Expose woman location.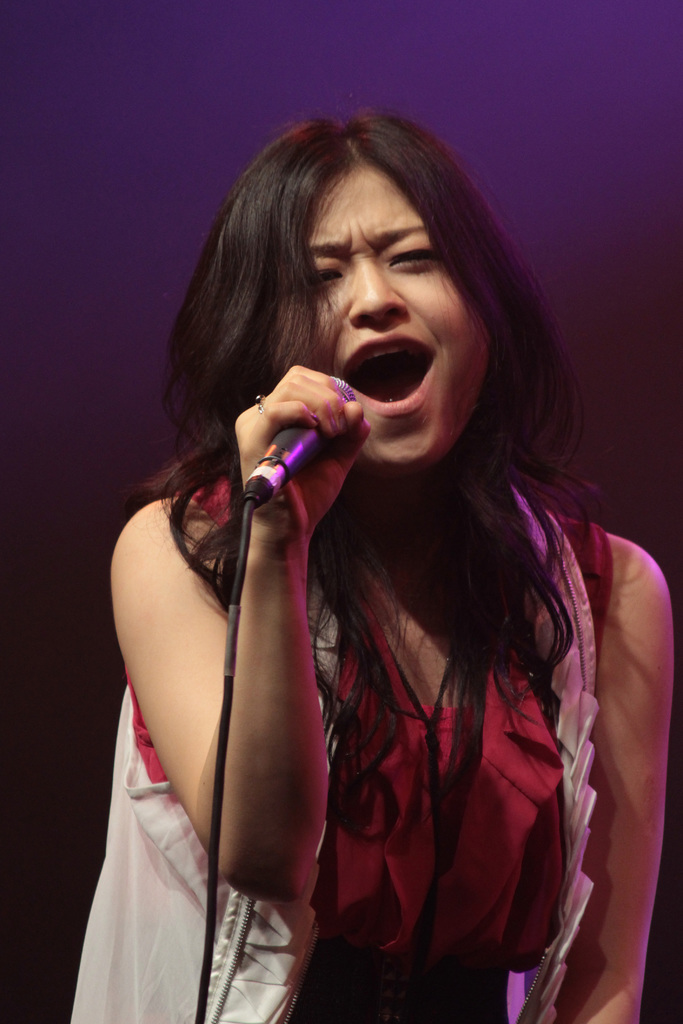
Exposed at crop(86, 83, 657, 1023).
